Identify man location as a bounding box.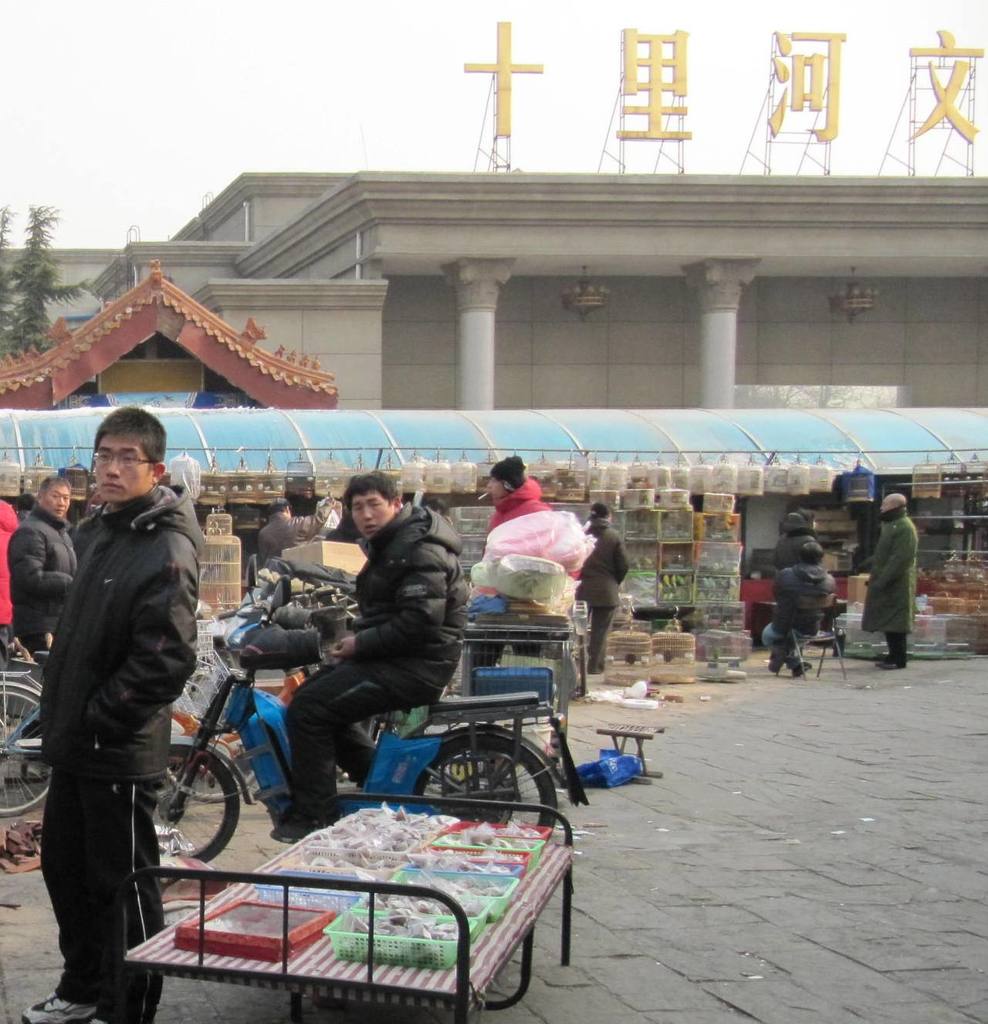
bbox=(2, 478, 81, 658).
